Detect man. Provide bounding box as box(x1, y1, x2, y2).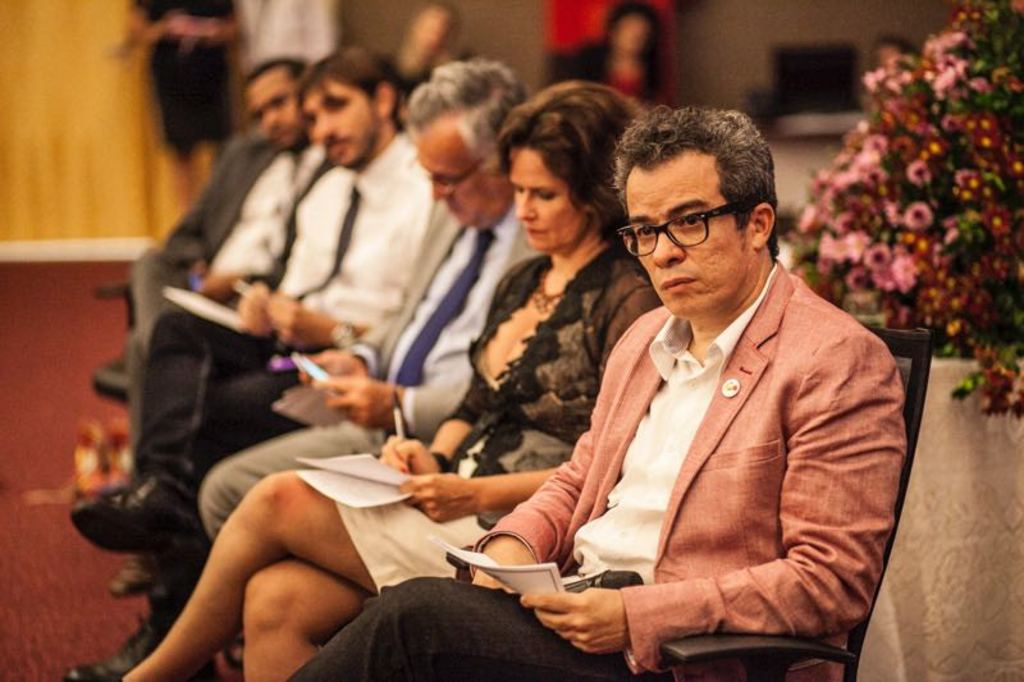
box(119, 55, 323, 594).
